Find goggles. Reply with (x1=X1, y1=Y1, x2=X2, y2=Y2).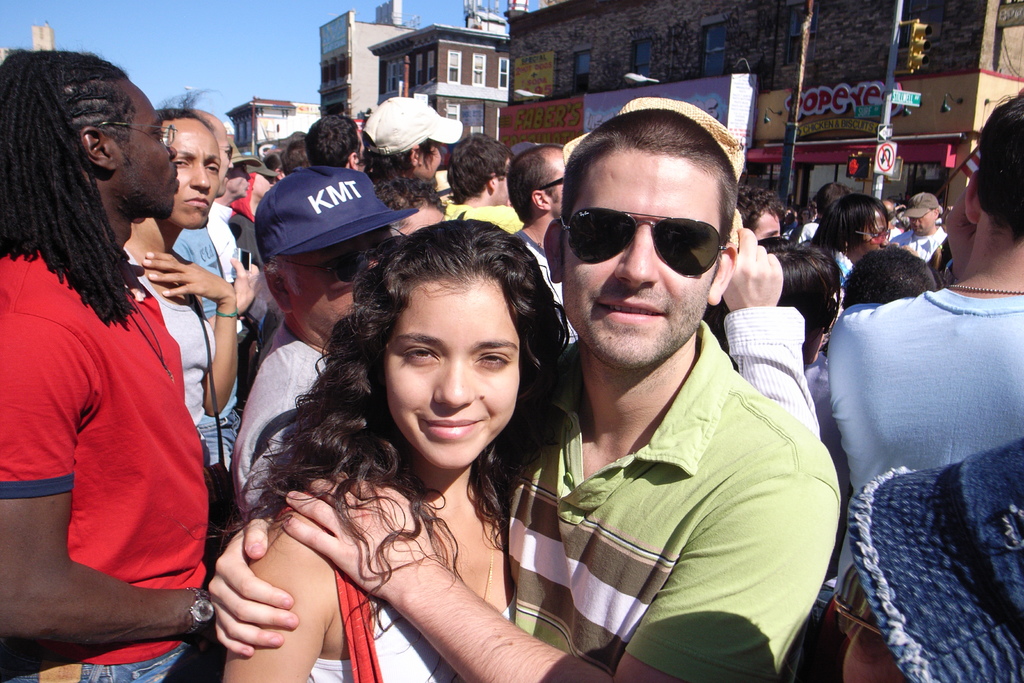
(x1=842, y1=231, x2=893, y2=247).
